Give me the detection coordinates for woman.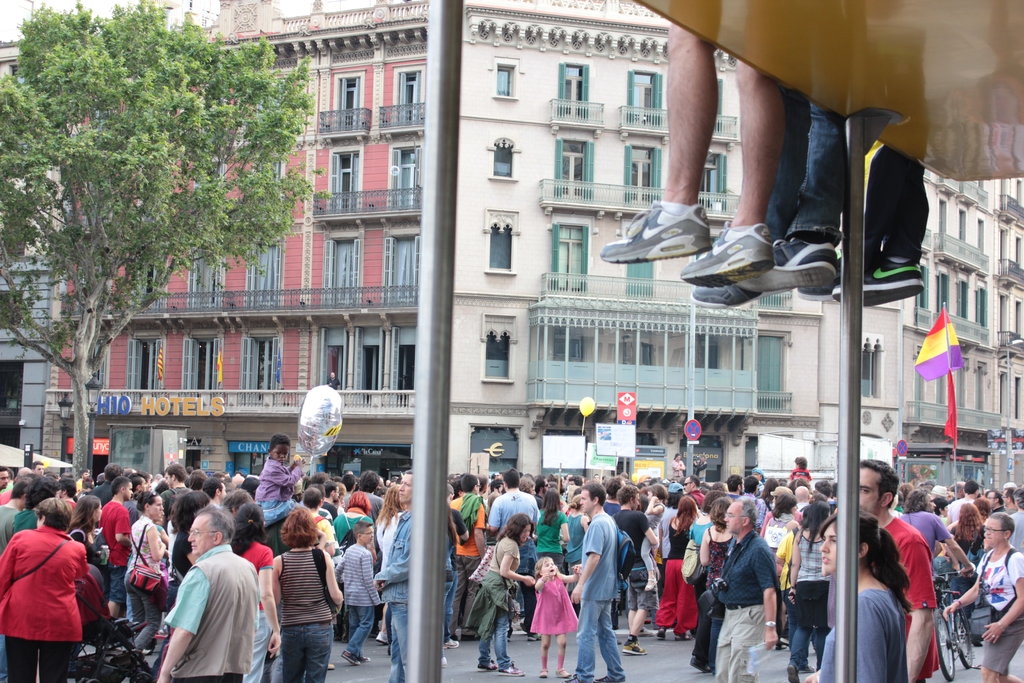
crop(334, 492, 380, 561).
